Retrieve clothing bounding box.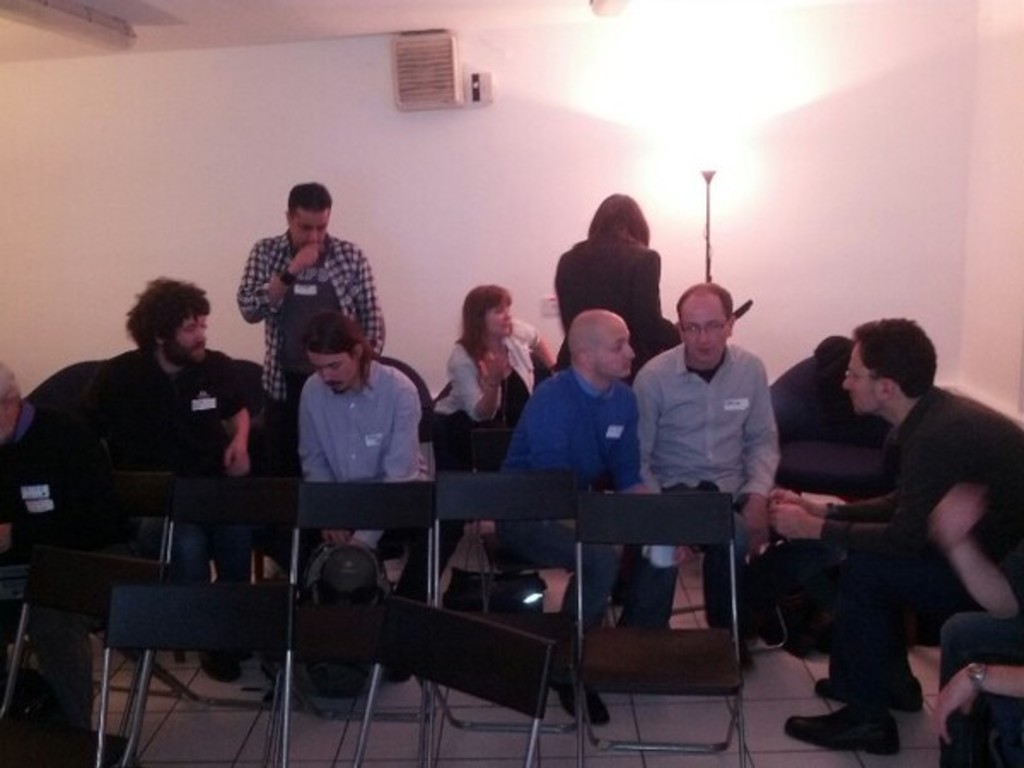
Bounding box: 551/232/681/379.
